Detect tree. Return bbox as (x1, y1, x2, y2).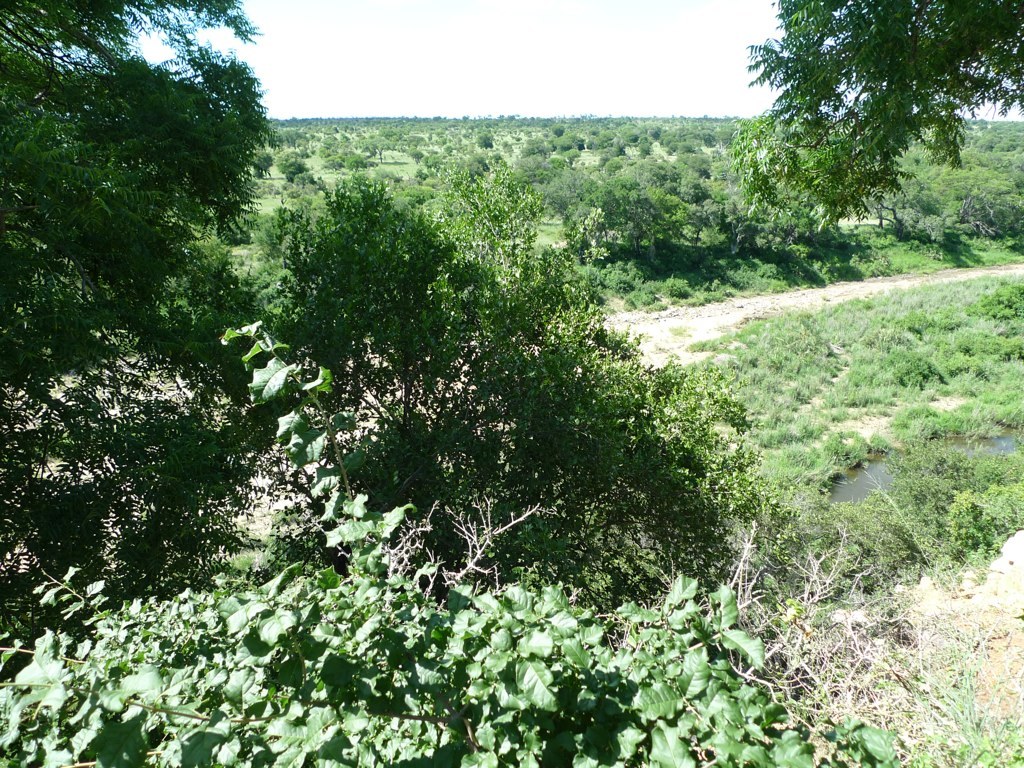
(0, 0, 283, 350).
